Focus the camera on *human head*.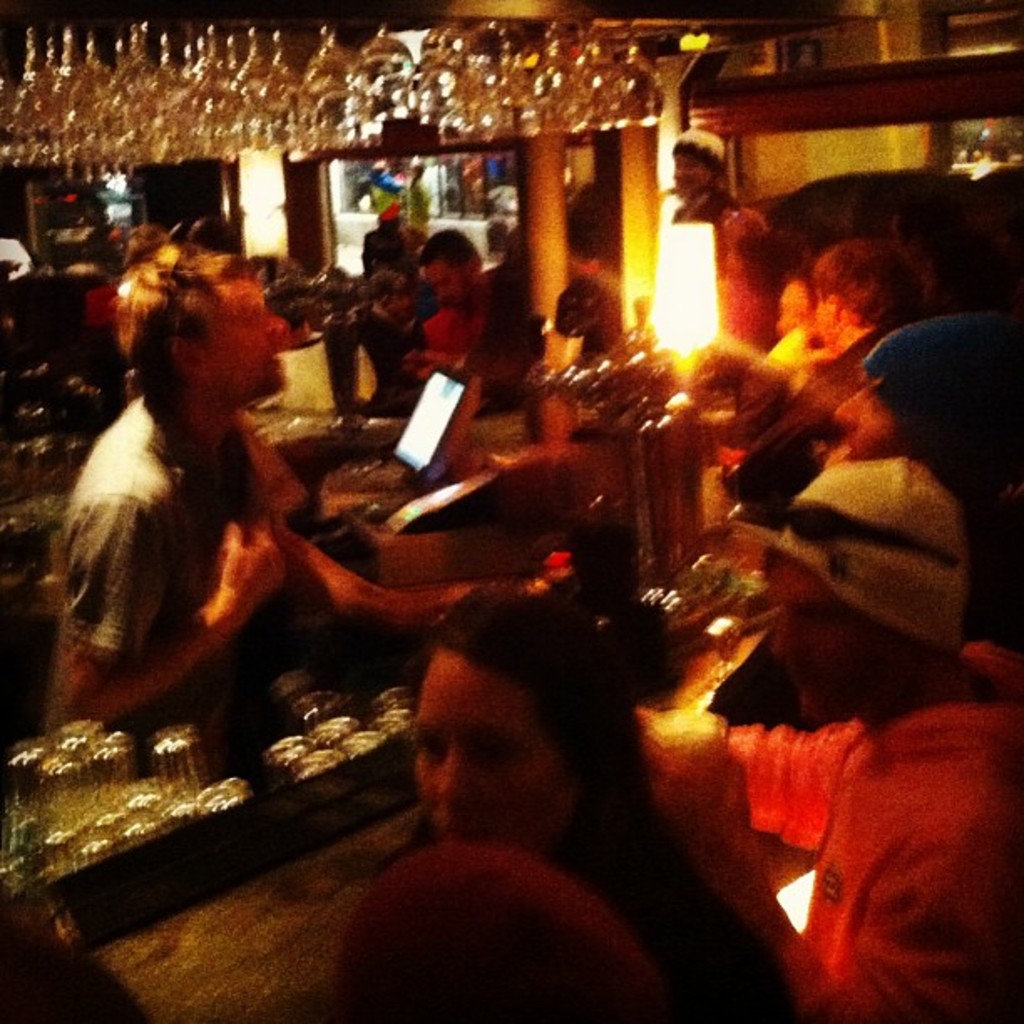
Focus region: [x1=771, y1=271, x2=820, y2=336].
